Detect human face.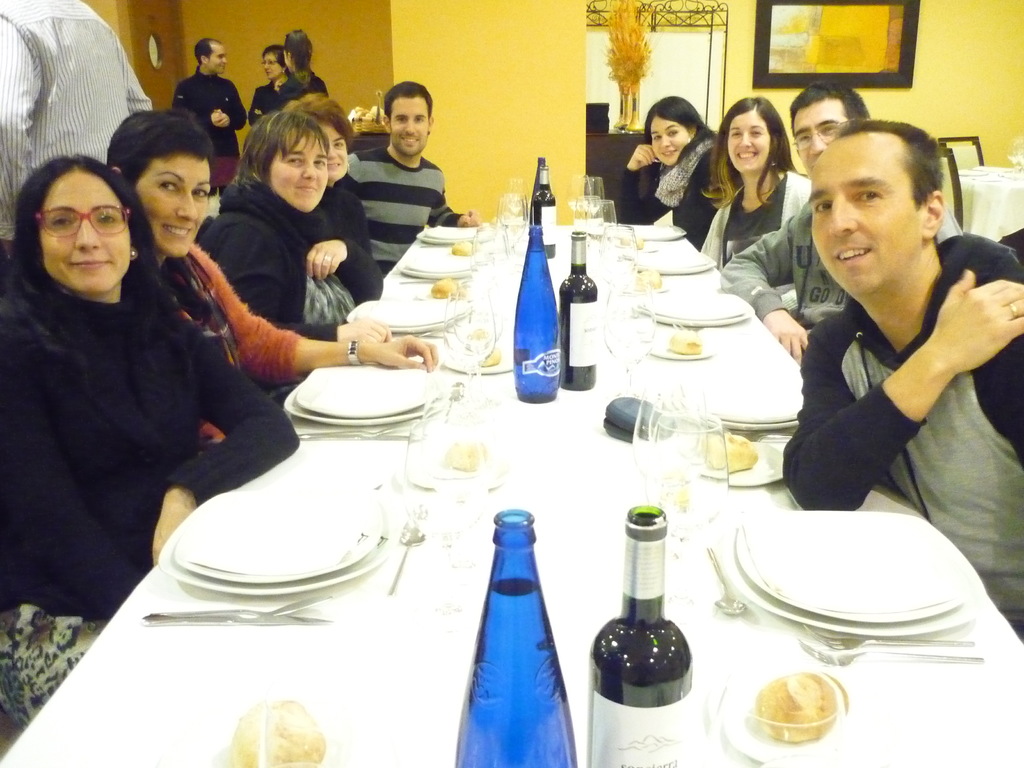
Detected at <region>646, 114, 689, 165</region>.
